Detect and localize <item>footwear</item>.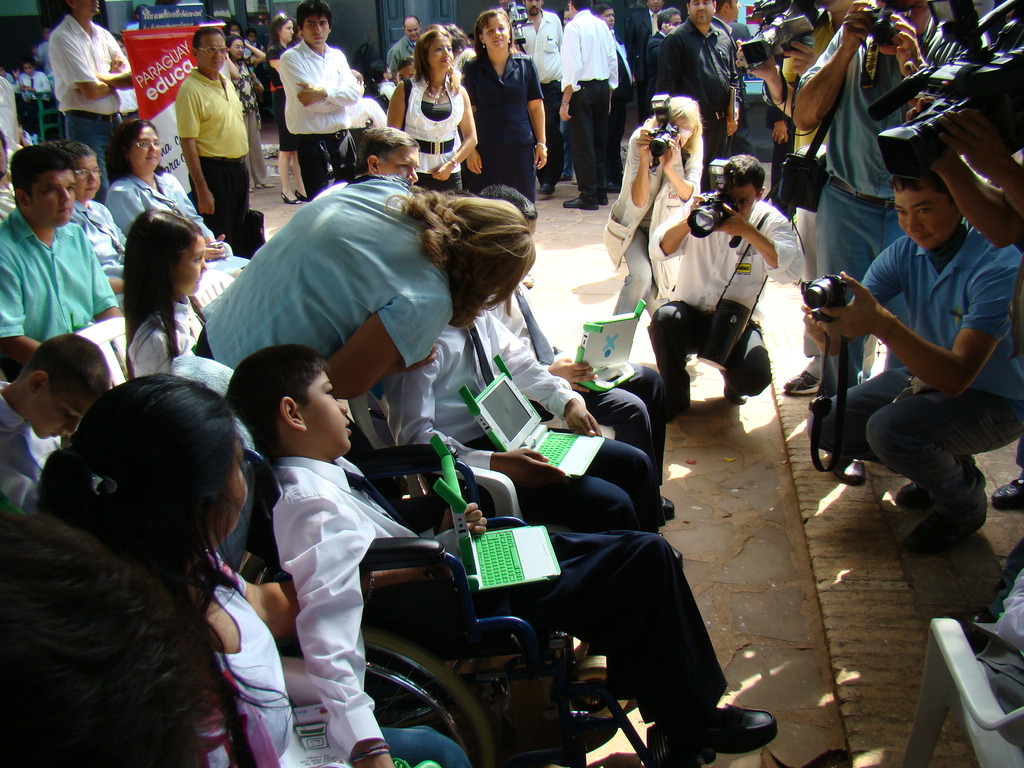
Localized at [781, 371, 830, 393].
